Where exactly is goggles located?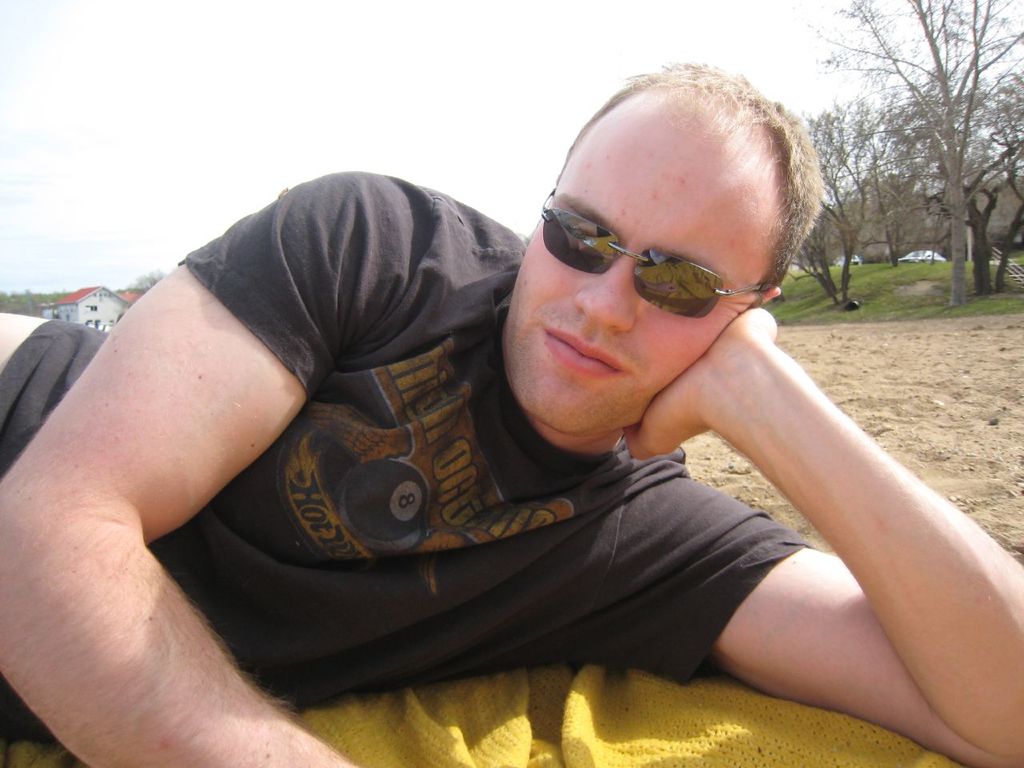
Its bounding box is [left=532, top=197, right=798, bottom=314].
